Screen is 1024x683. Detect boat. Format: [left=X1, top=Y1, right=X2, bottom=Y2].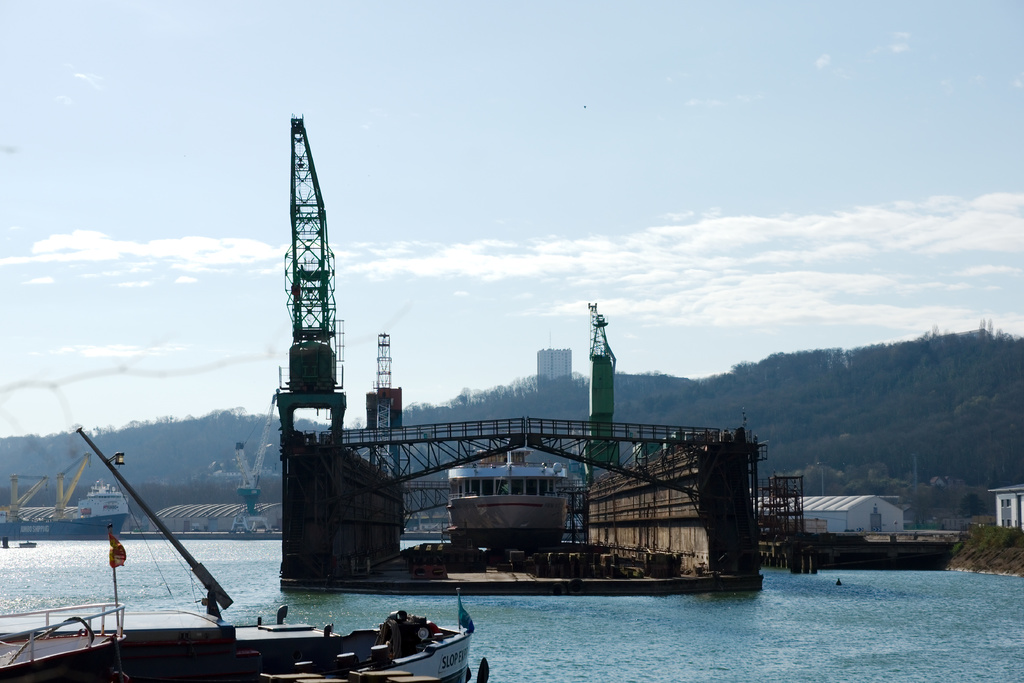
[left=8, top=524, right=463, bottom=682].
